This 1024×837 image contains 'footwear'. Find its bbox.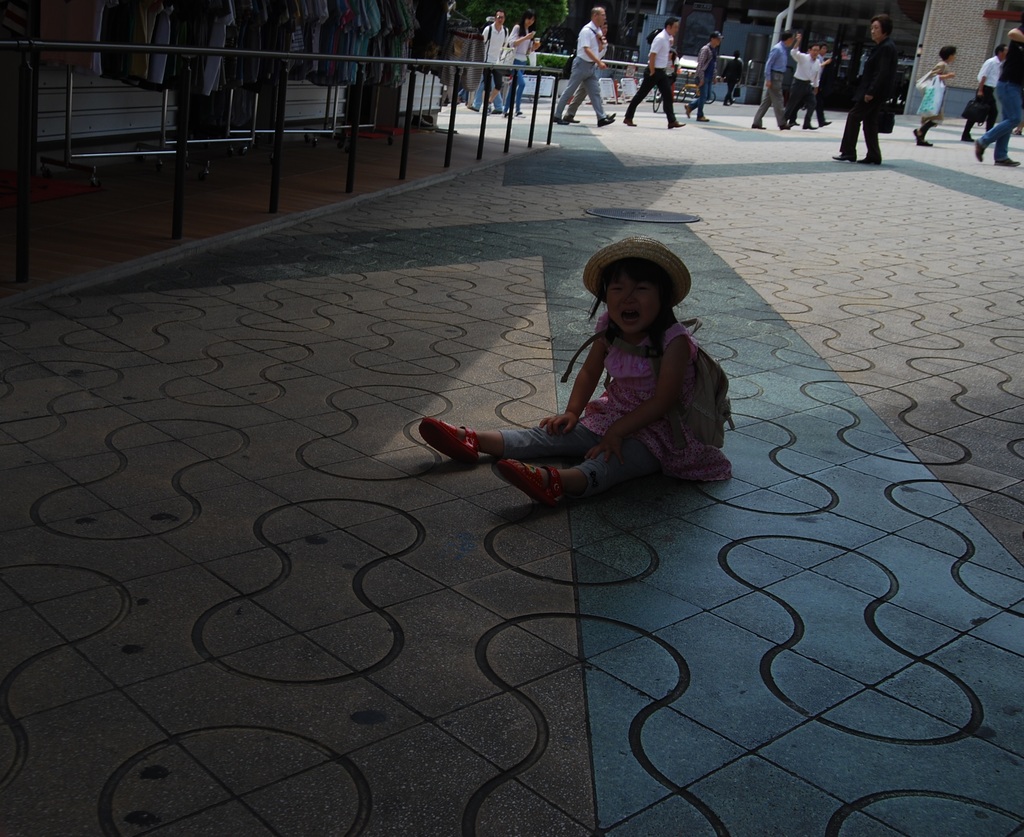
<bbox>502, 110, 509, 116</bbox>.
